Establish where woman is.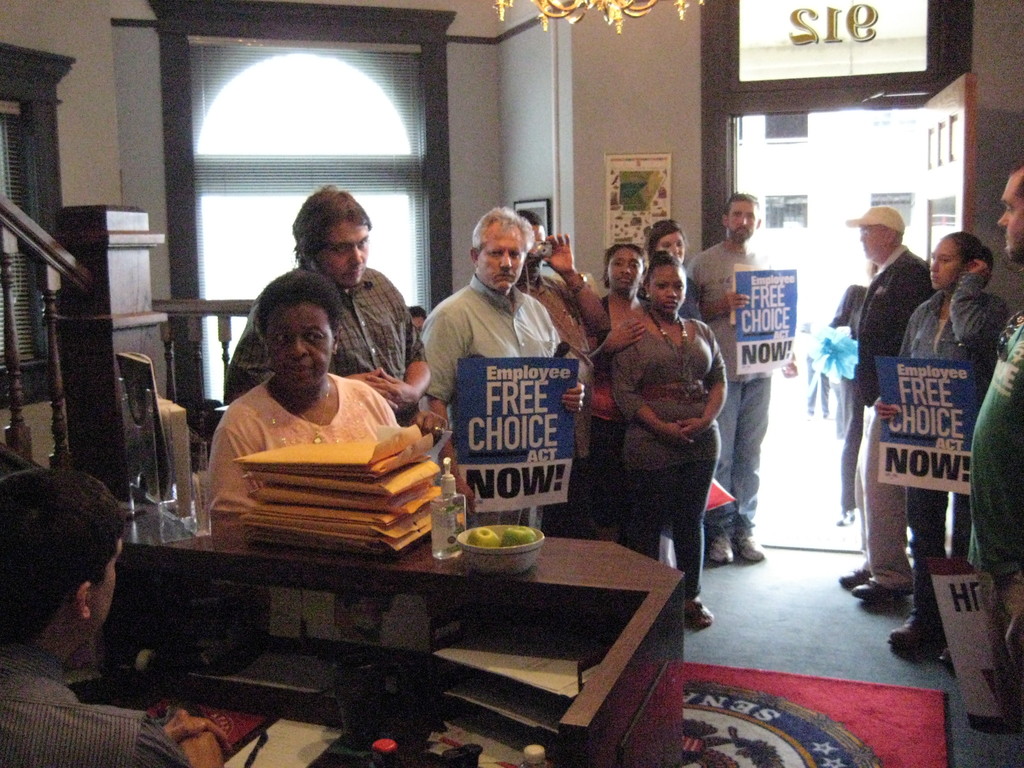
Established at [x1=408, y1=304, x2=426, y2=334].
